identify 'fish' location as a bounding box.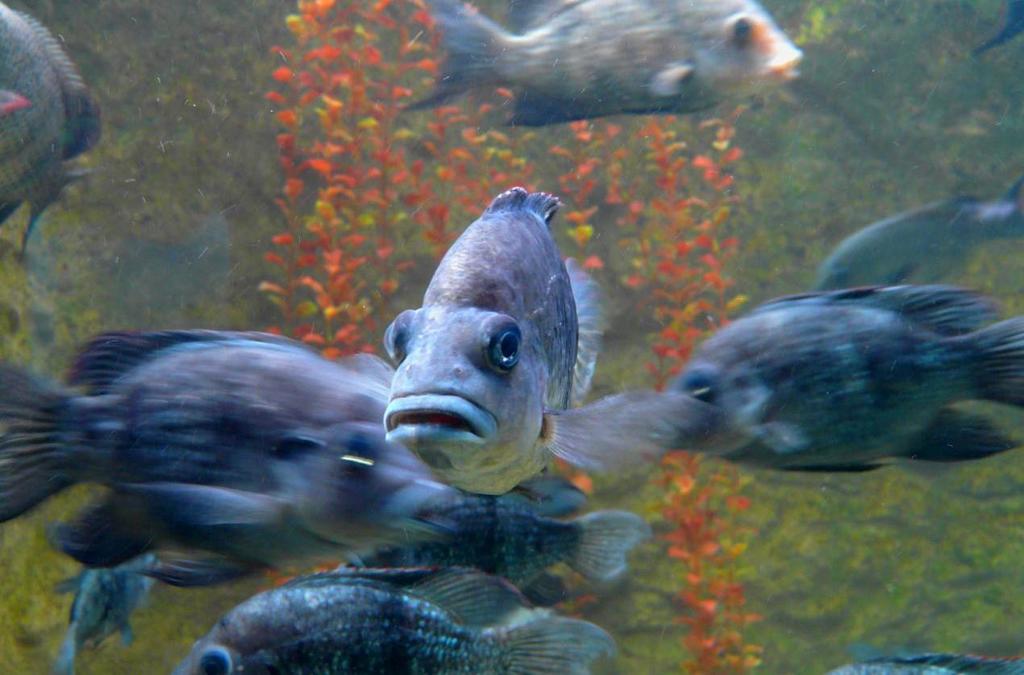
364,469,664,584.
